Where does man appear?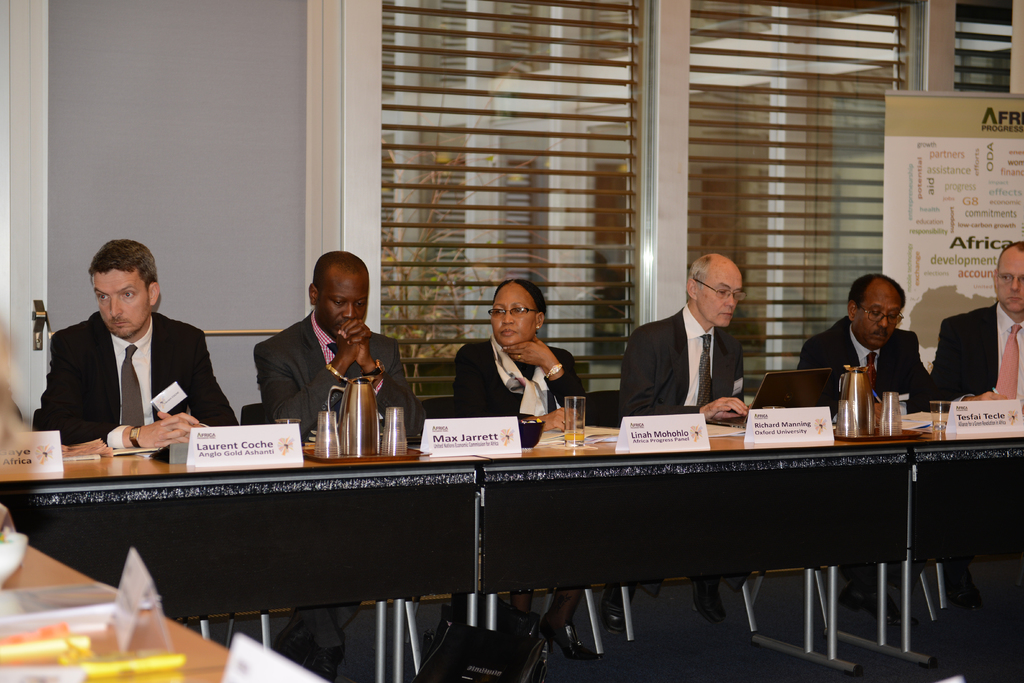
Appears at bbox(932, 237, 1023, 399).
